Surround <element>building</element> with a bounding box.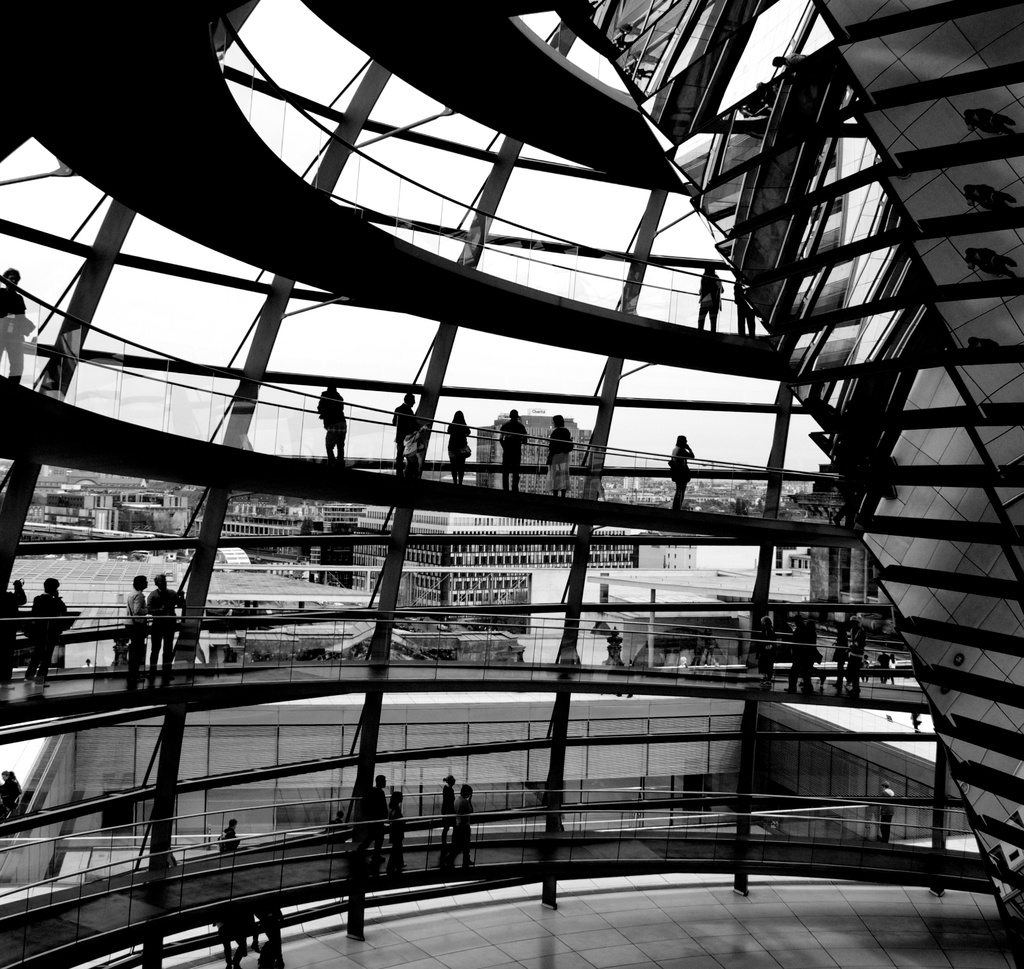
bbox=(788, 467, 913, 669).
